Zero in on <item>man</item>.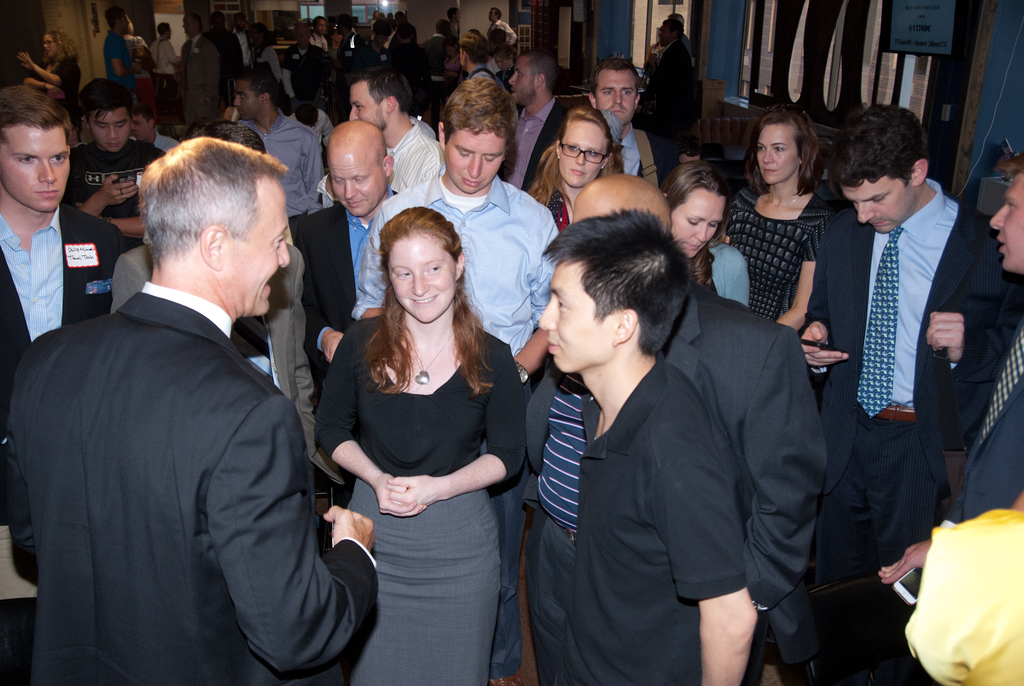
Zeroed in: locate(229, 13, 258, 63).
